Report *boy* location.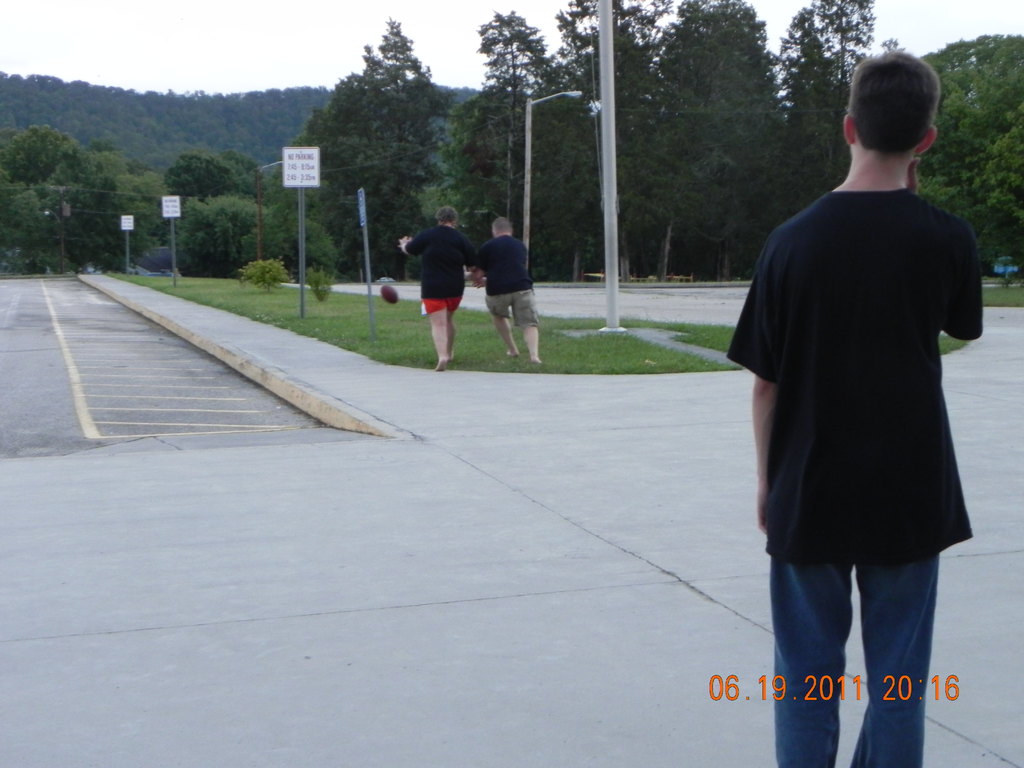
Report: {"left": 730, "top": 46, "right": 988, "bottom": 767}.
